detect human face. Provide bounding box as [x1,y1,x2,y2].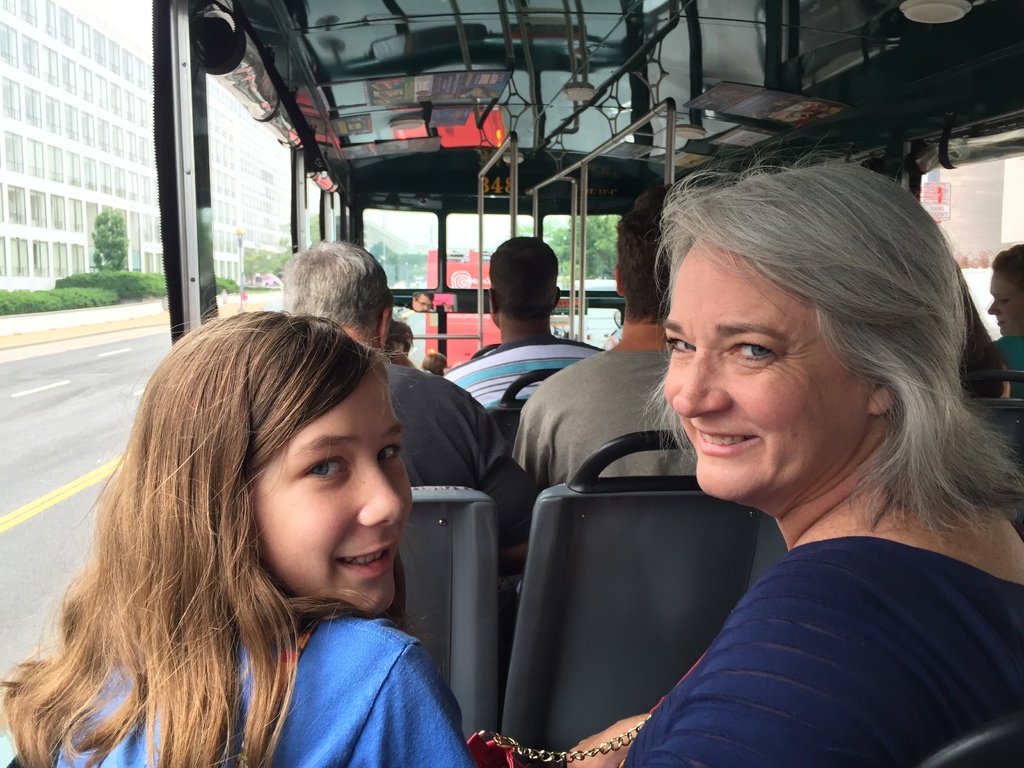
[985,266,1023,335].
